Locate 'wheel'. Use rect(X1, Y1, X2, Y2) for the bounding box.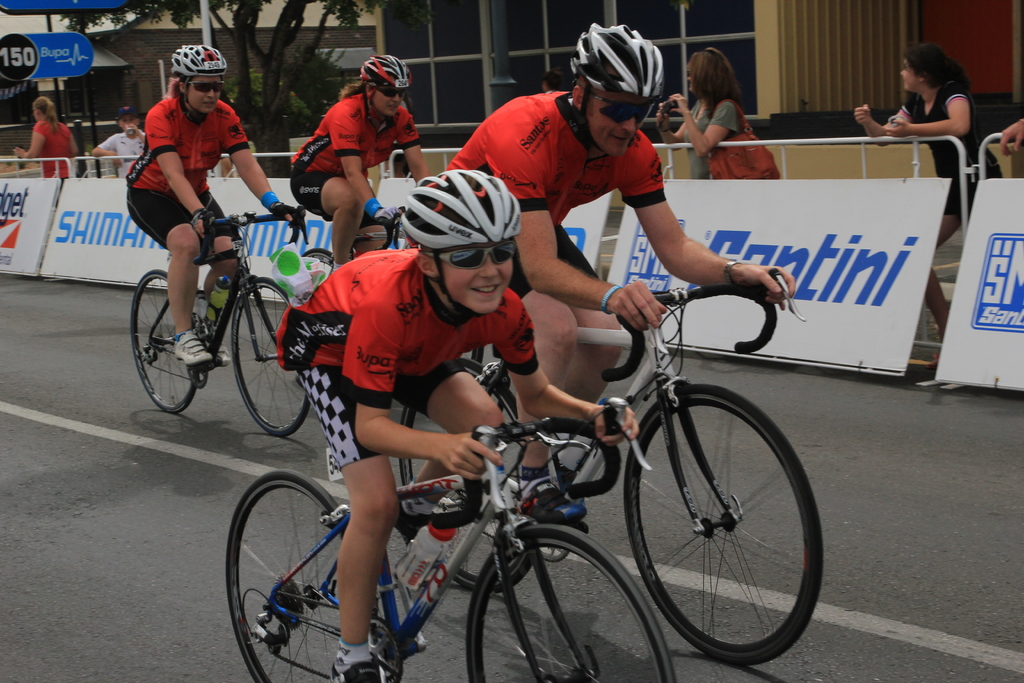
rect(230, 277, 309, 438).
